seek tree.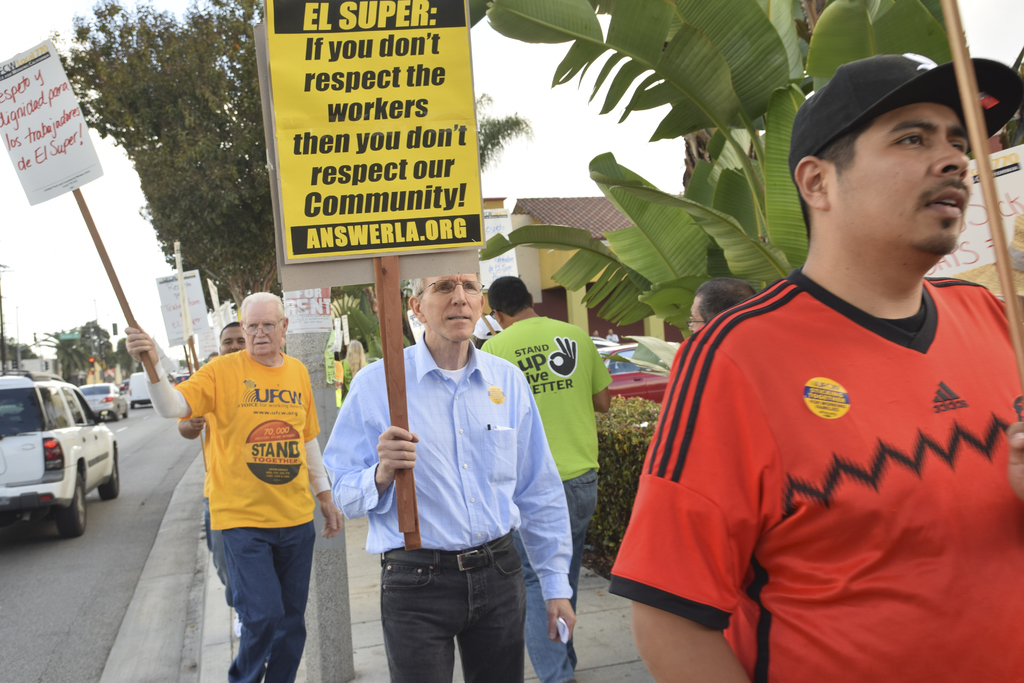
region(122, 335, 135, 381).
